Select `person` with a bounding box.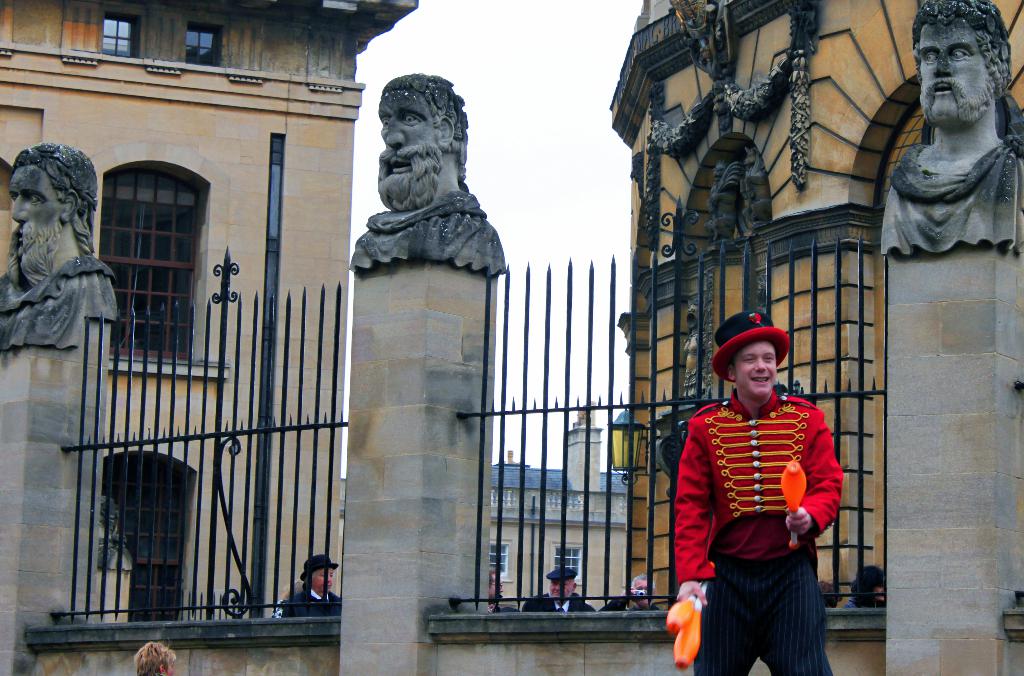
crop(356, 74, 508, 280).
